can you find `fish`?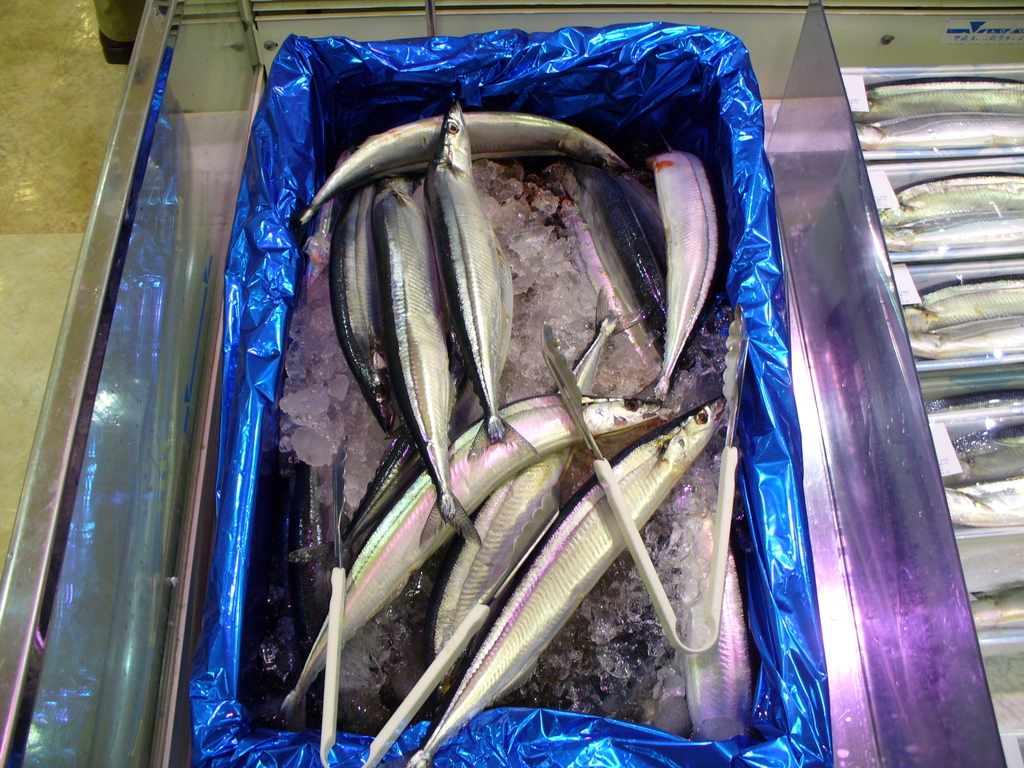
Yes, bounding box: {"x1": 330, "y1": 179, "x2": 404, "y2": 440}.
